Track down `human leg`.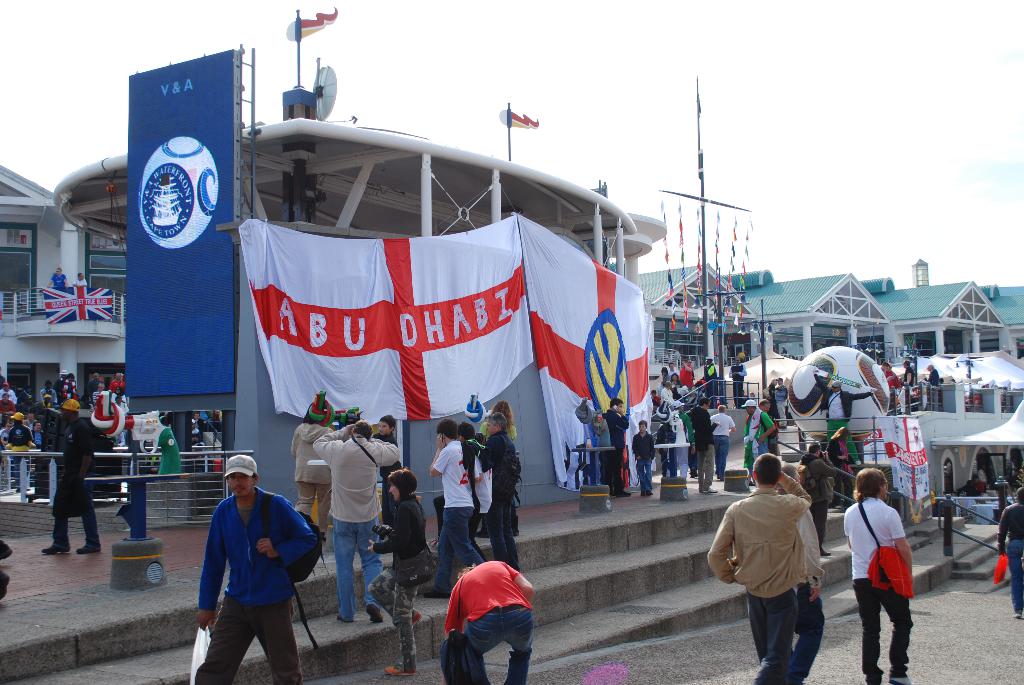
Tracked to box(483, 503, 522, 566).
